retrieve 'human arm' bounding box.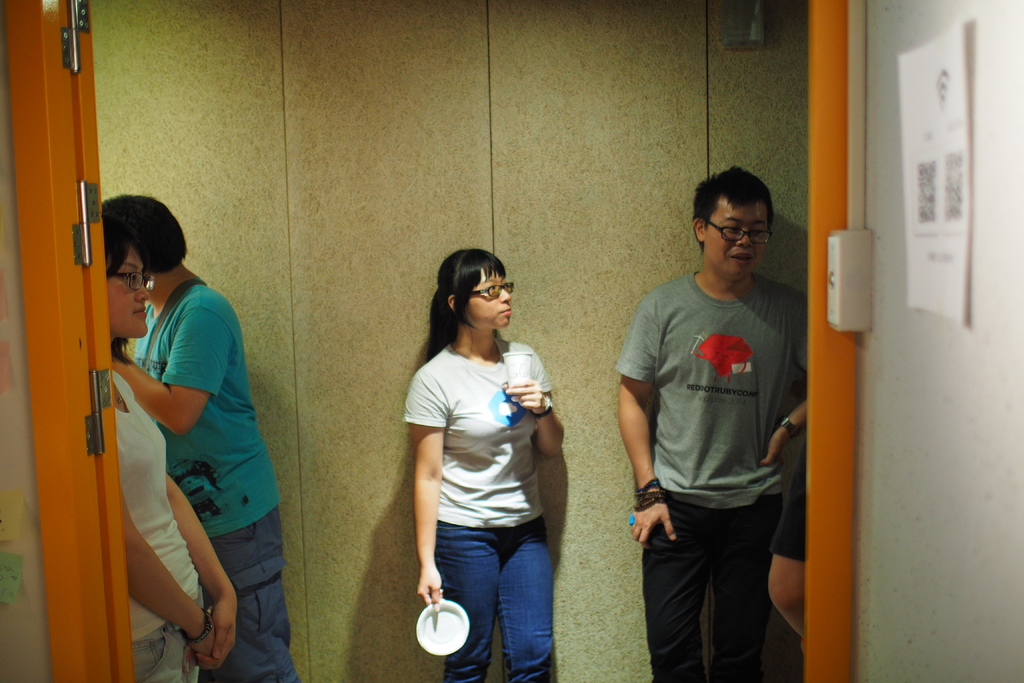
Bounding box: BBox(159, 466, 243, 677).
